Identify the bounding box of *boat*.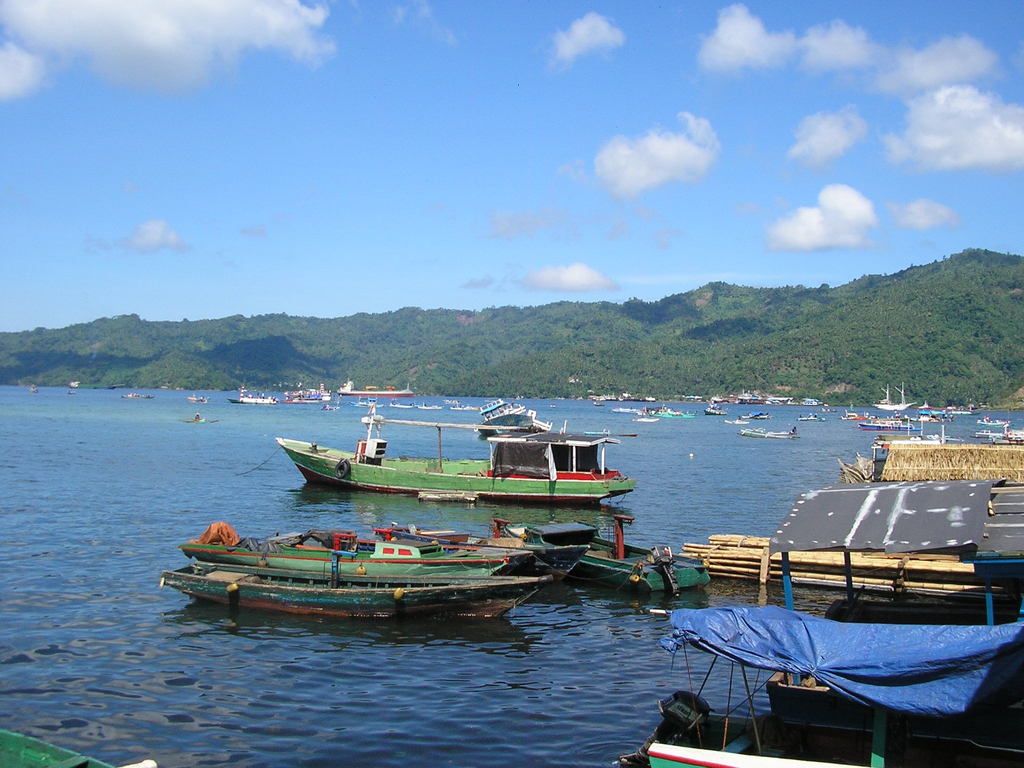
<region>33, 382, 39, 390</region>.
